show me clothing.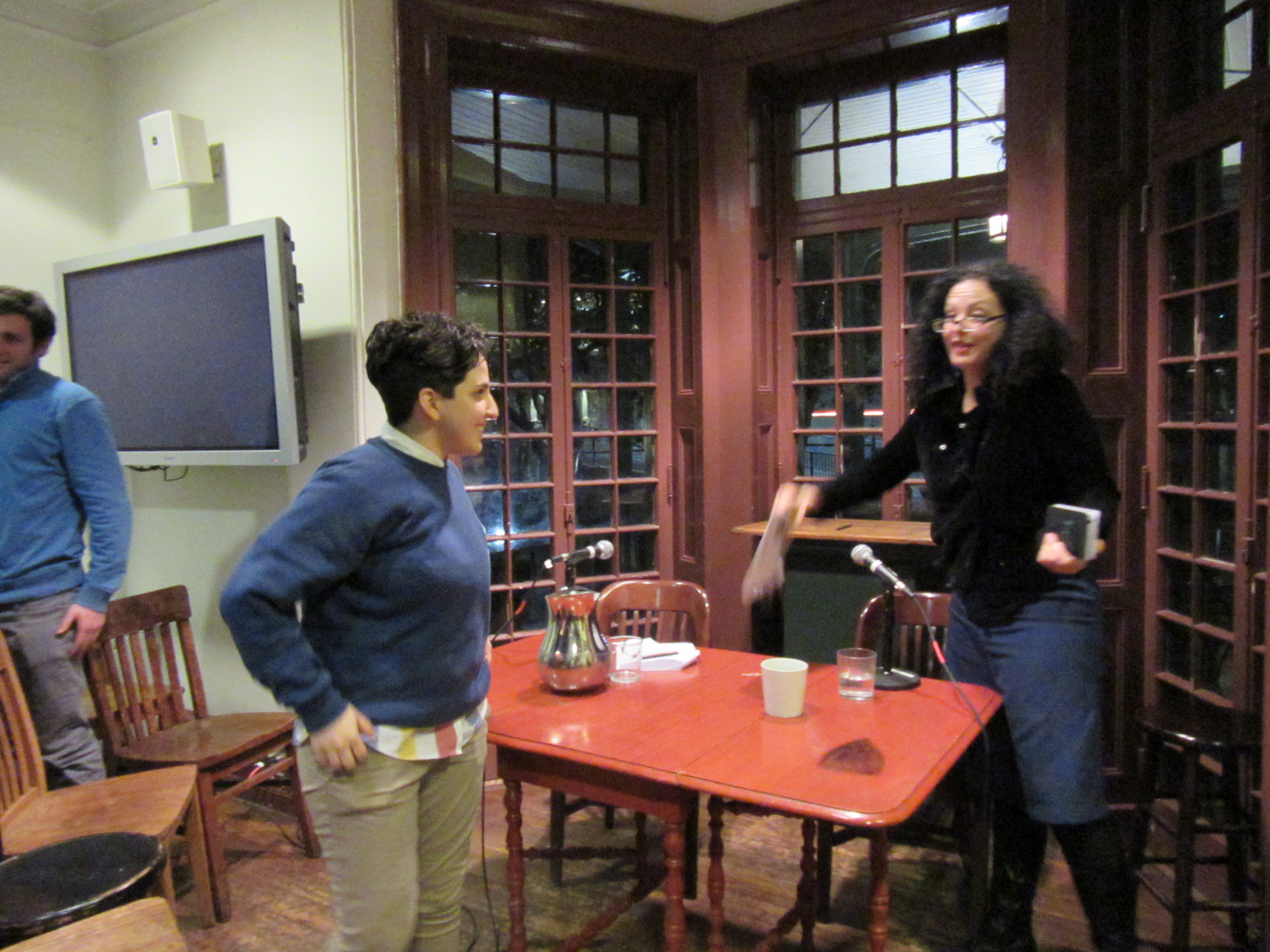
clothing is here: bbox(0, 201, 76, 432).
